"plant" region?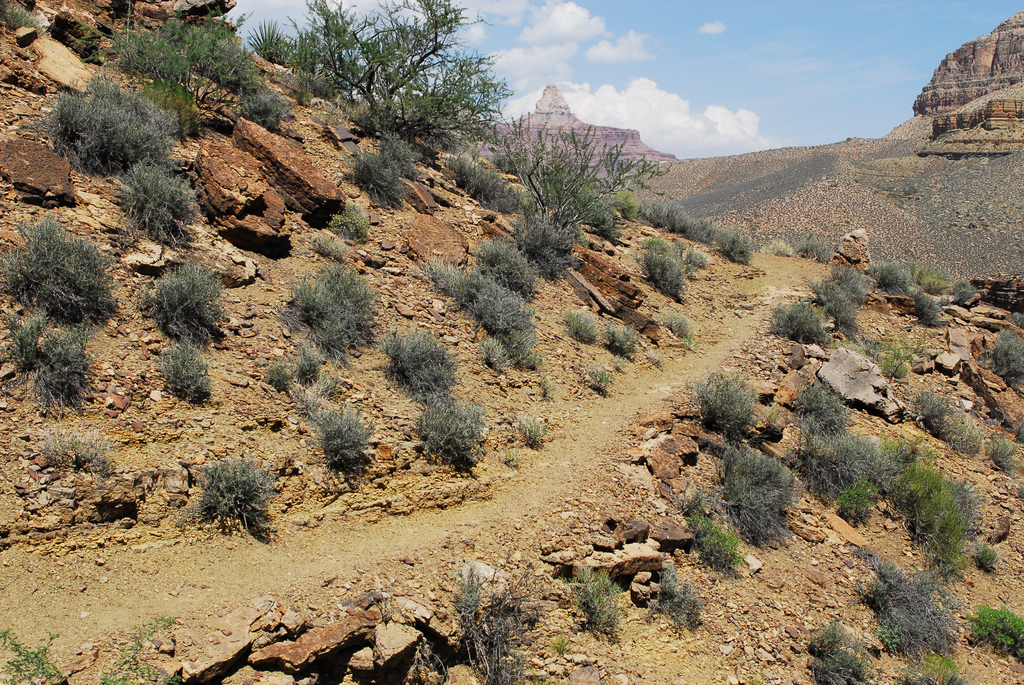
353/145/413/207
